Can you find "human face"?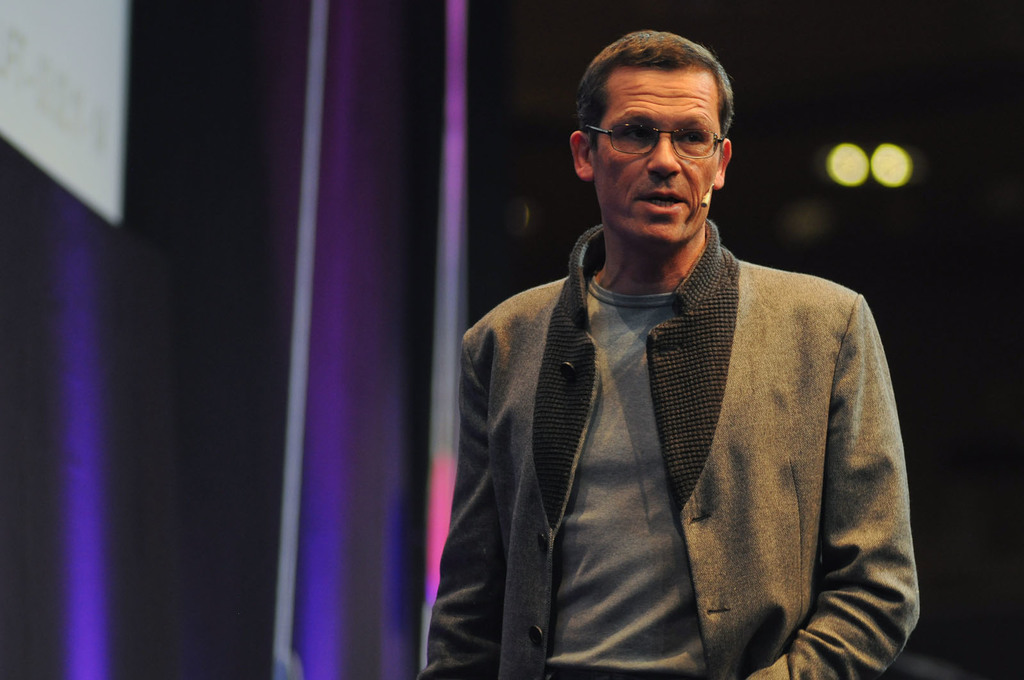
Yes, bounding box: 587, 57, 724, 252.
